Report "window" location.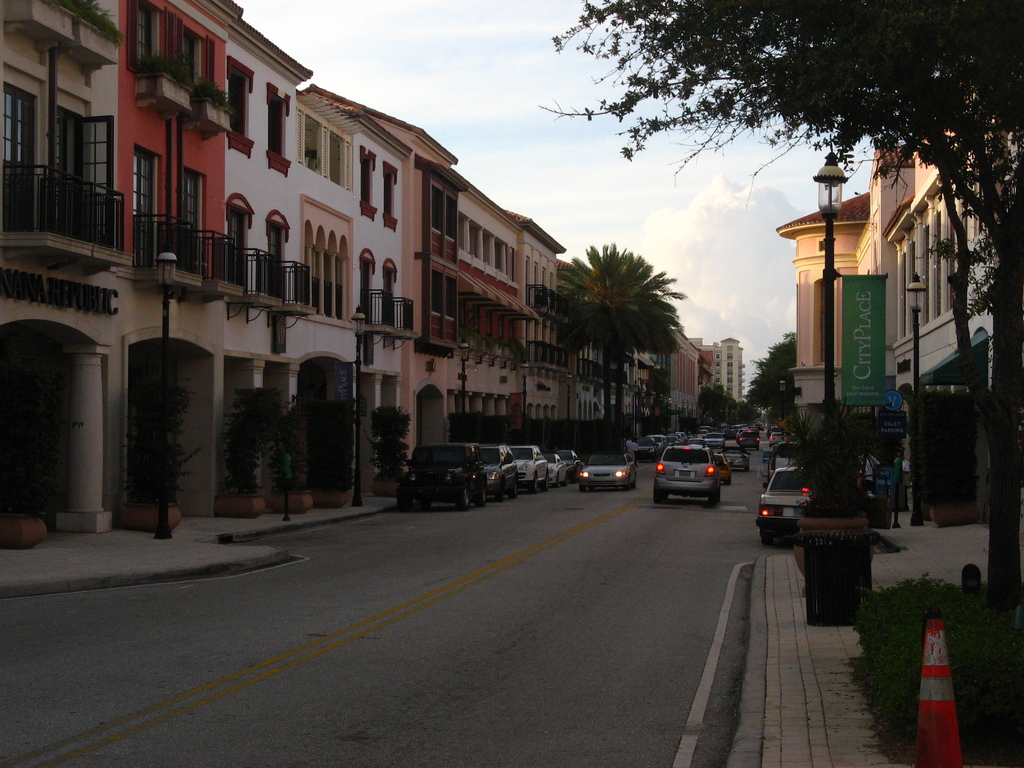
Report: x1=382 y1=159 x2=397 y2=226.
